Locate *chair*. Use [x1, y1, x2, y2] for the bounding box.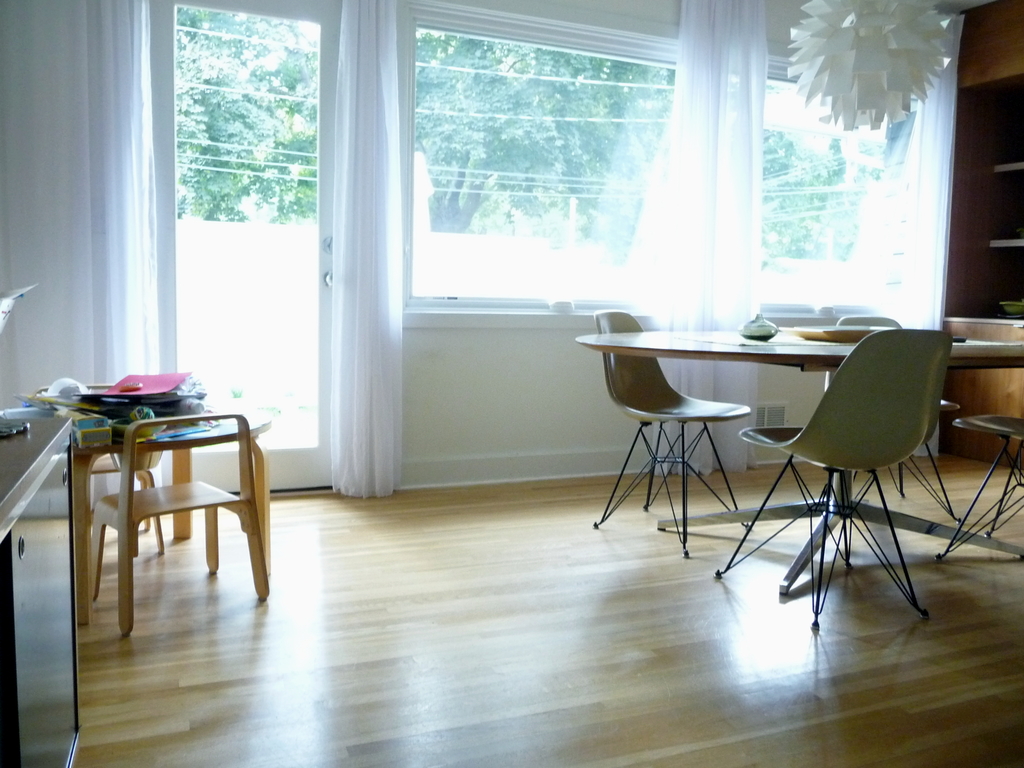
[90, 413, 271, 634].
